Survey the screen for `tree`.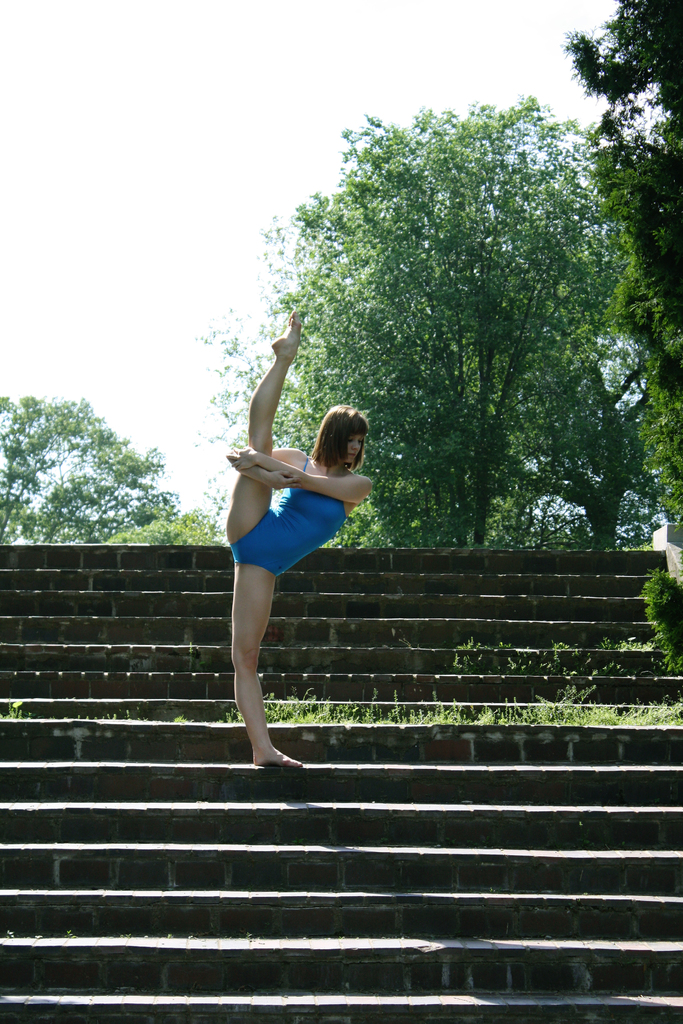
Survey found: 573 0 682 522.
